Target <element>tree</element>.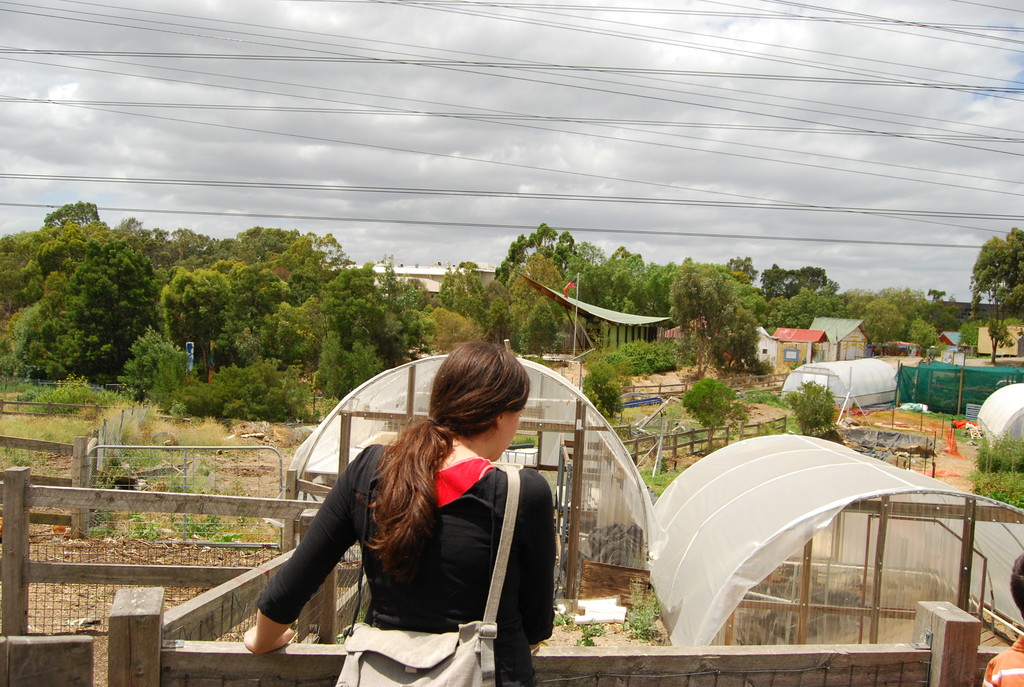
Target region: <box>166,257,229,344</box>.
